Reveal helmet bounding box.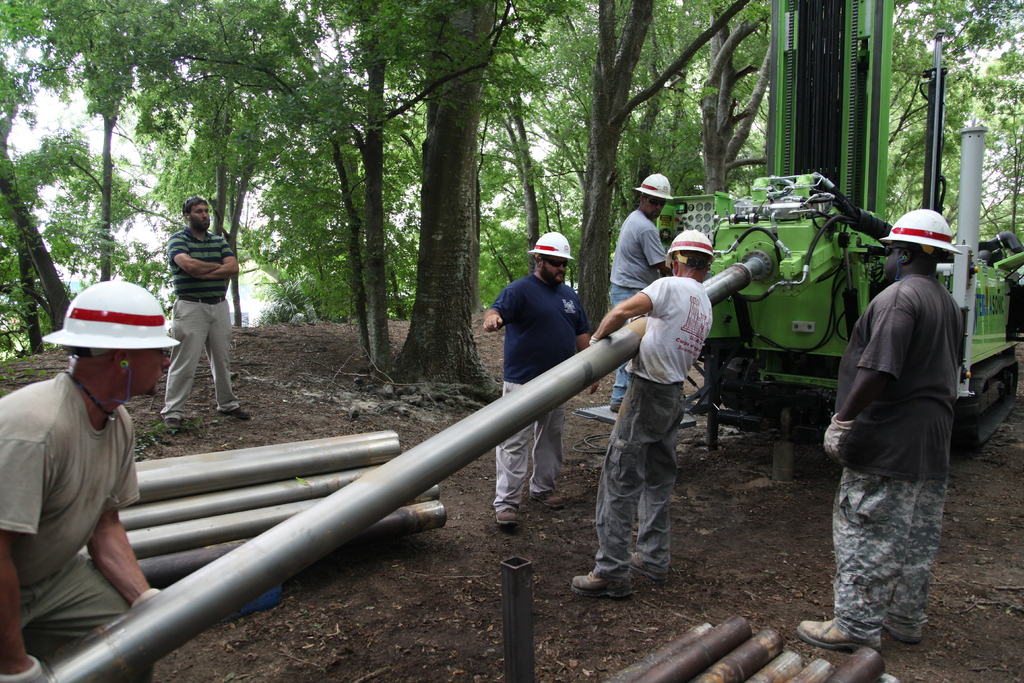
Revealed: [x1=624, y1=172, x2=671, y2=210].
